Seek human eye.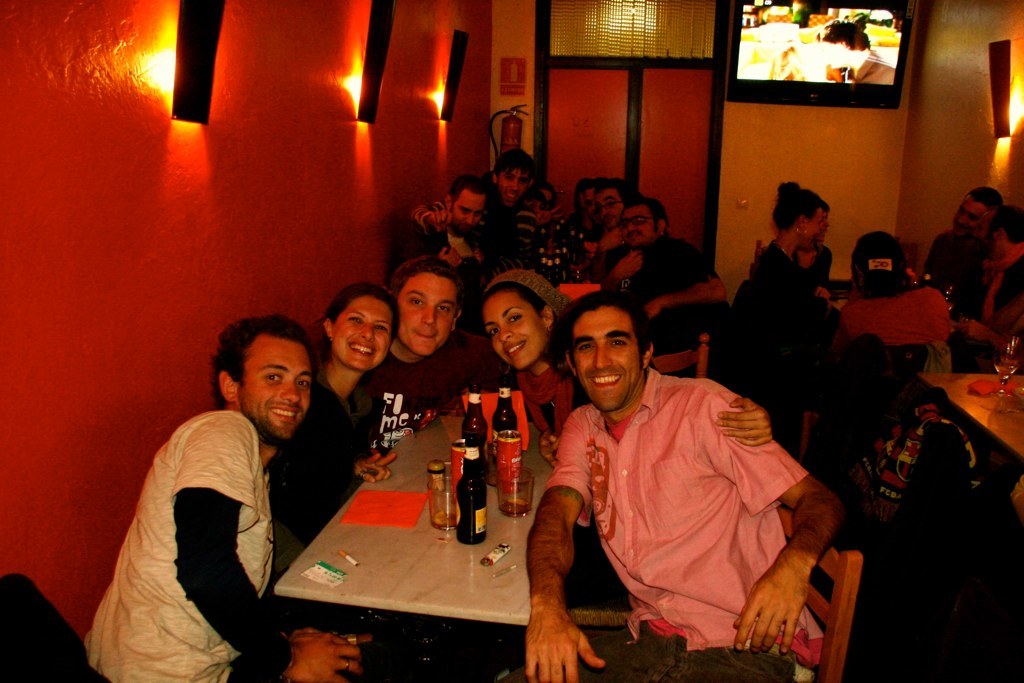
x1=436 y1=302 x2=454 y2=314.
